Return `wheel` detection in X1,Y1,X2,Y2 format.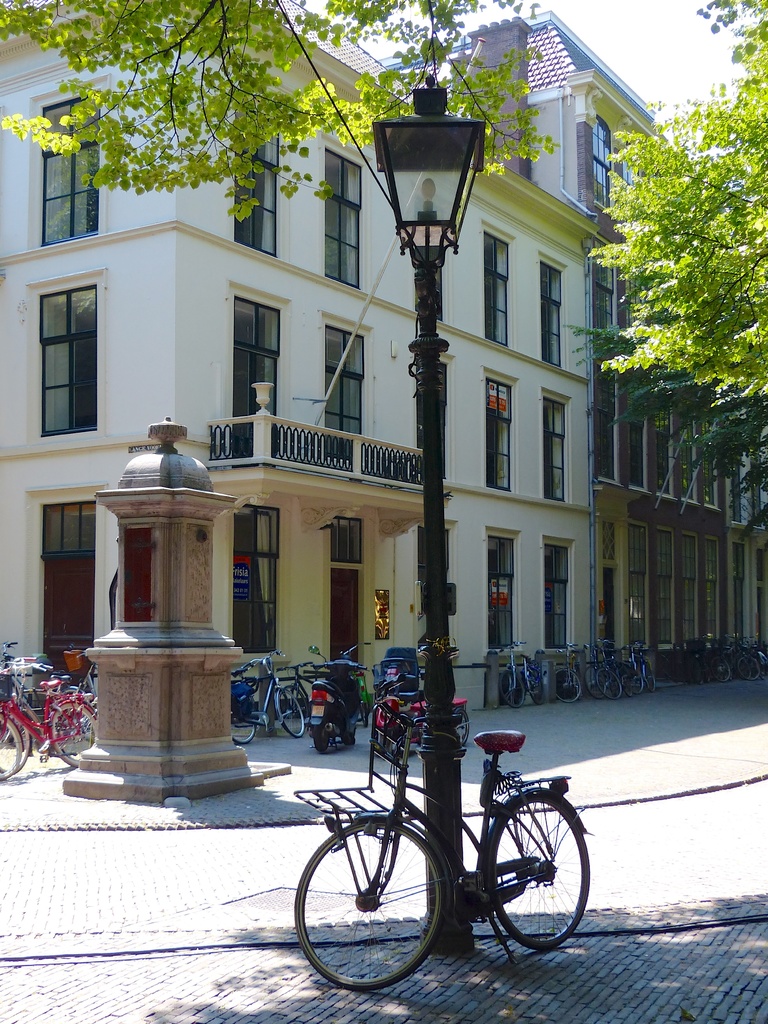
481,786,590,947.
